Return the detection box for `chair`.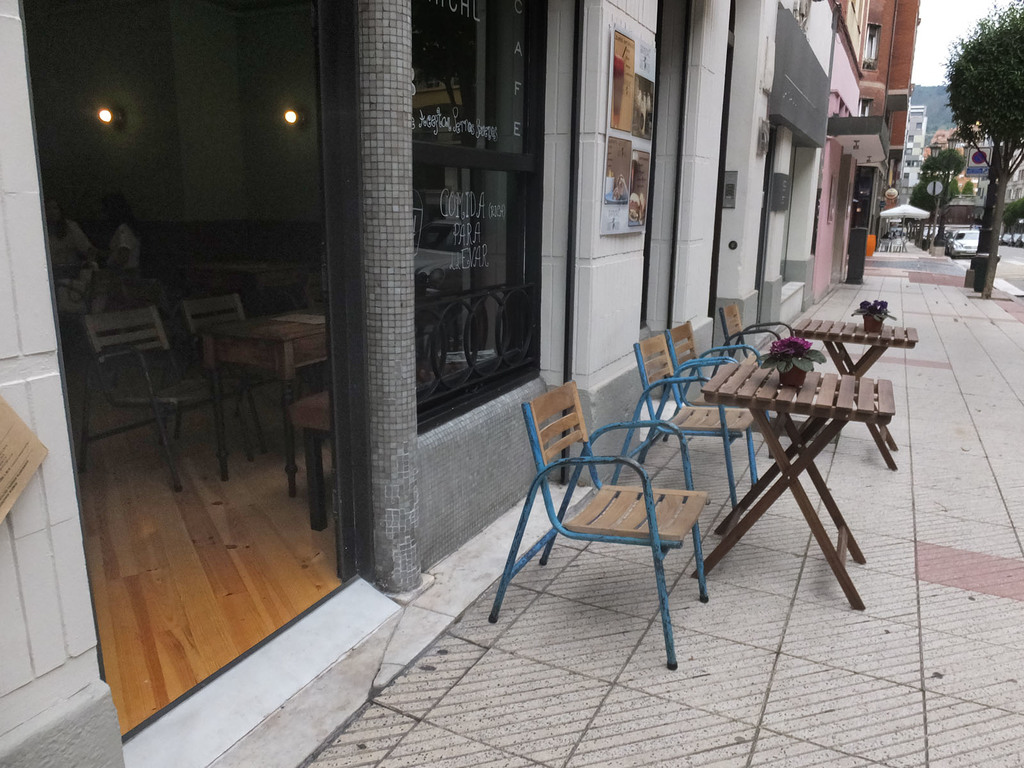
left=75, top=267, right=145, bottom=342.
